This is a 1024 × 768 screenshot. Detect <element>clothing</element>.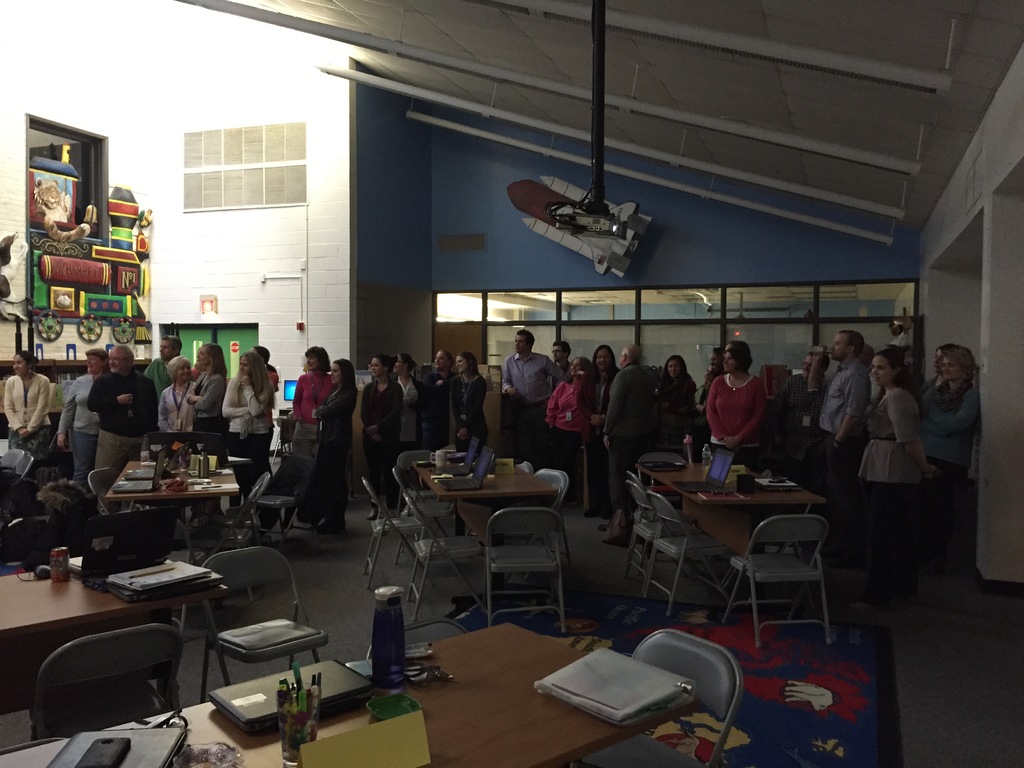
BBox(561, 379, 589, 465).
